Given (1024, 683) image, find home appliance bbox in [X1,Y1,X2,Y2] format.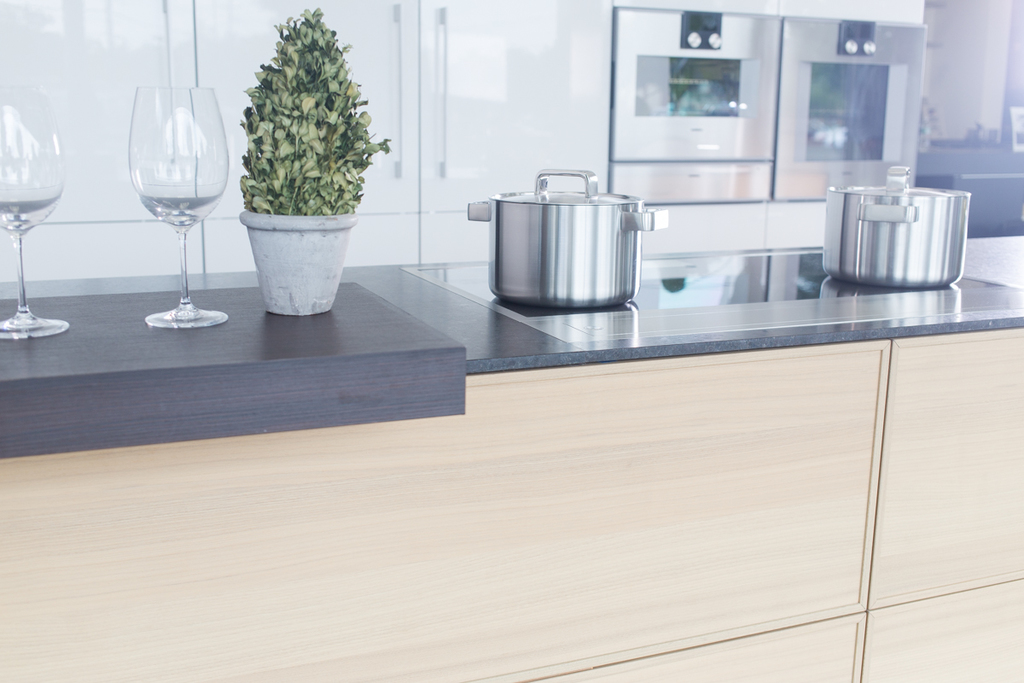
[609,6,778,206].
